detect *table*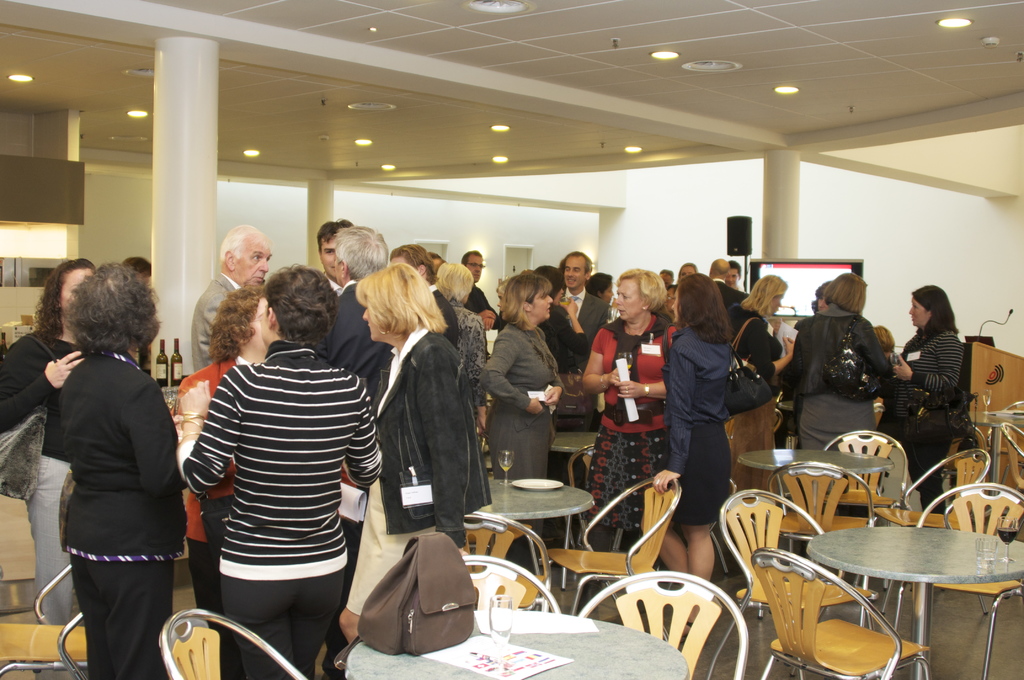
bbox(474, 473, 598, 583)
